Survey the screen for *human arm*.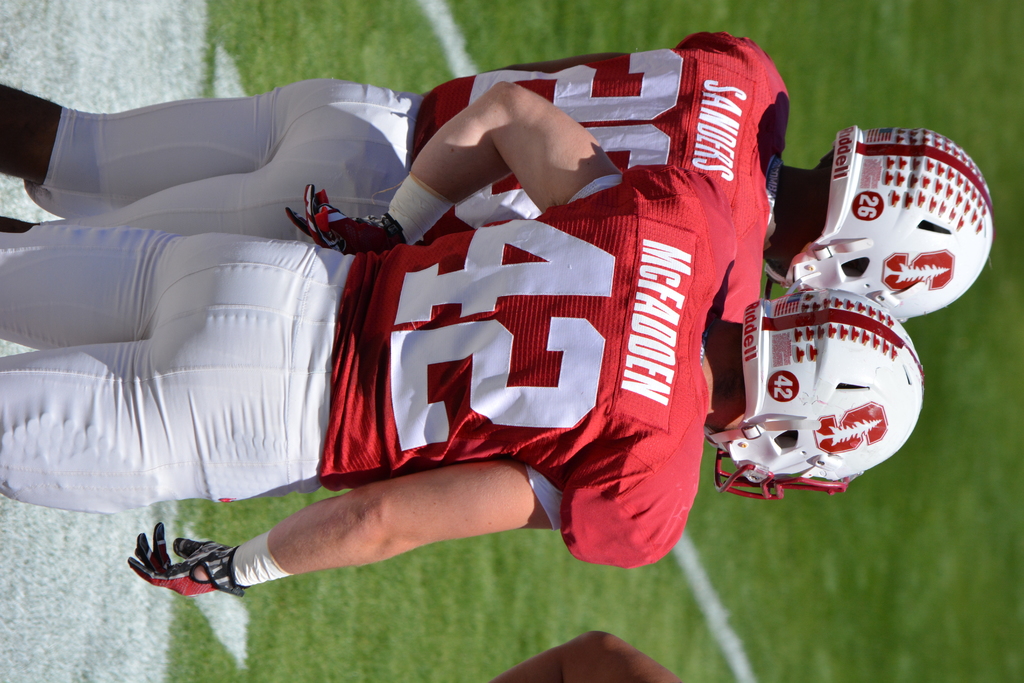
Survey found: 408, 64, 616, 229.
